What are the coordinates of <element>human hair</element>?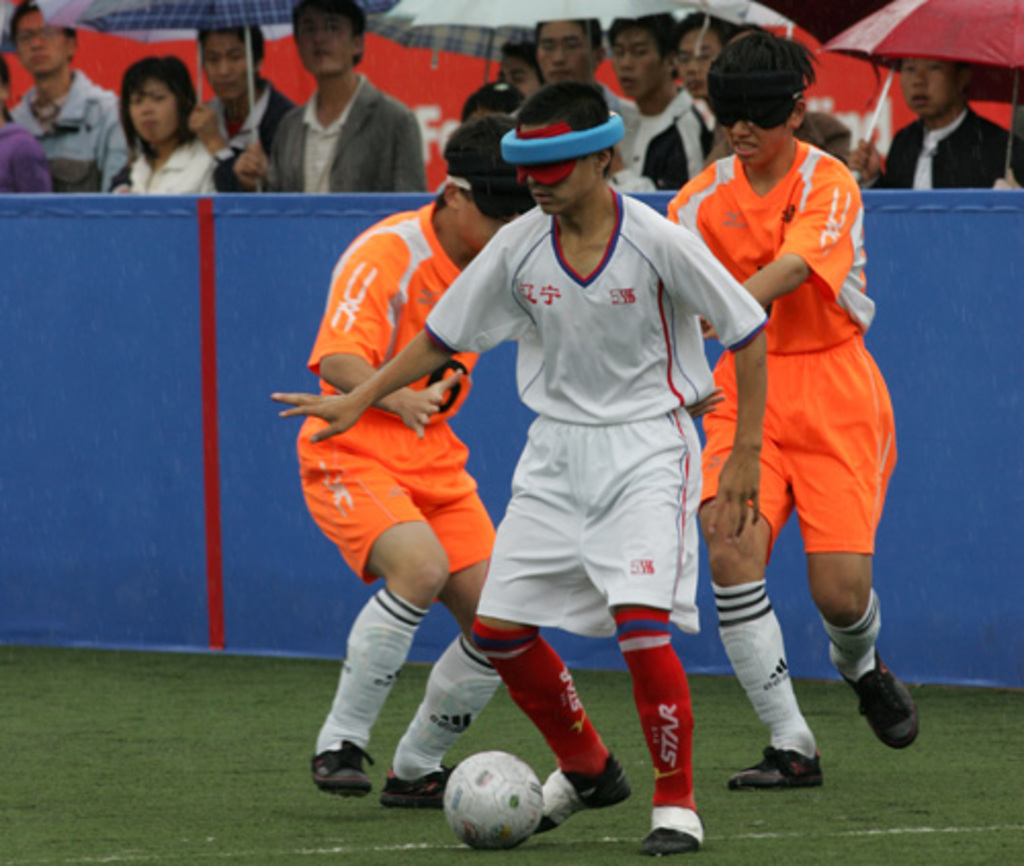
x1=459 y1=82 x2=524 y2=121.
